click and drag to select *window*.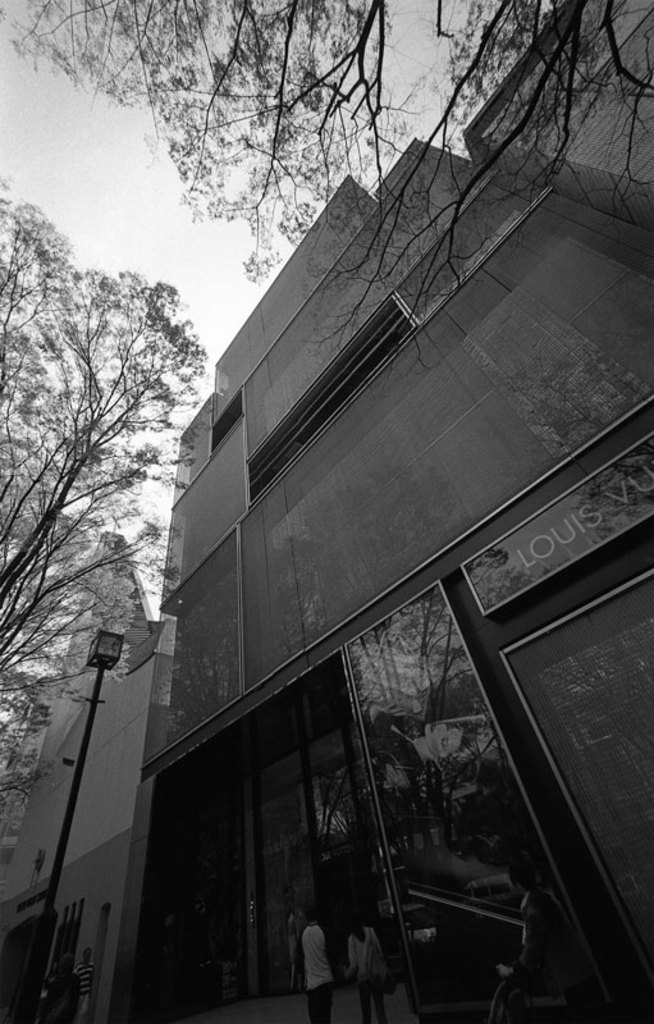
Selection: [left=244, top=142, right=485, bottom=449].
